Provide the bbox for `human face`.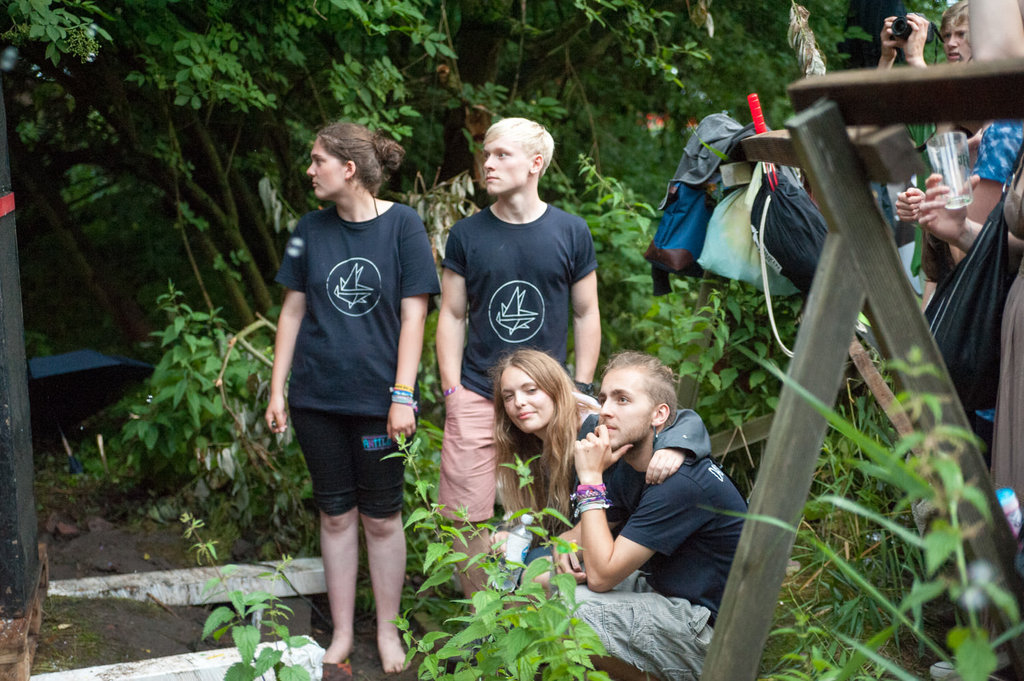
479,132,534,201.
